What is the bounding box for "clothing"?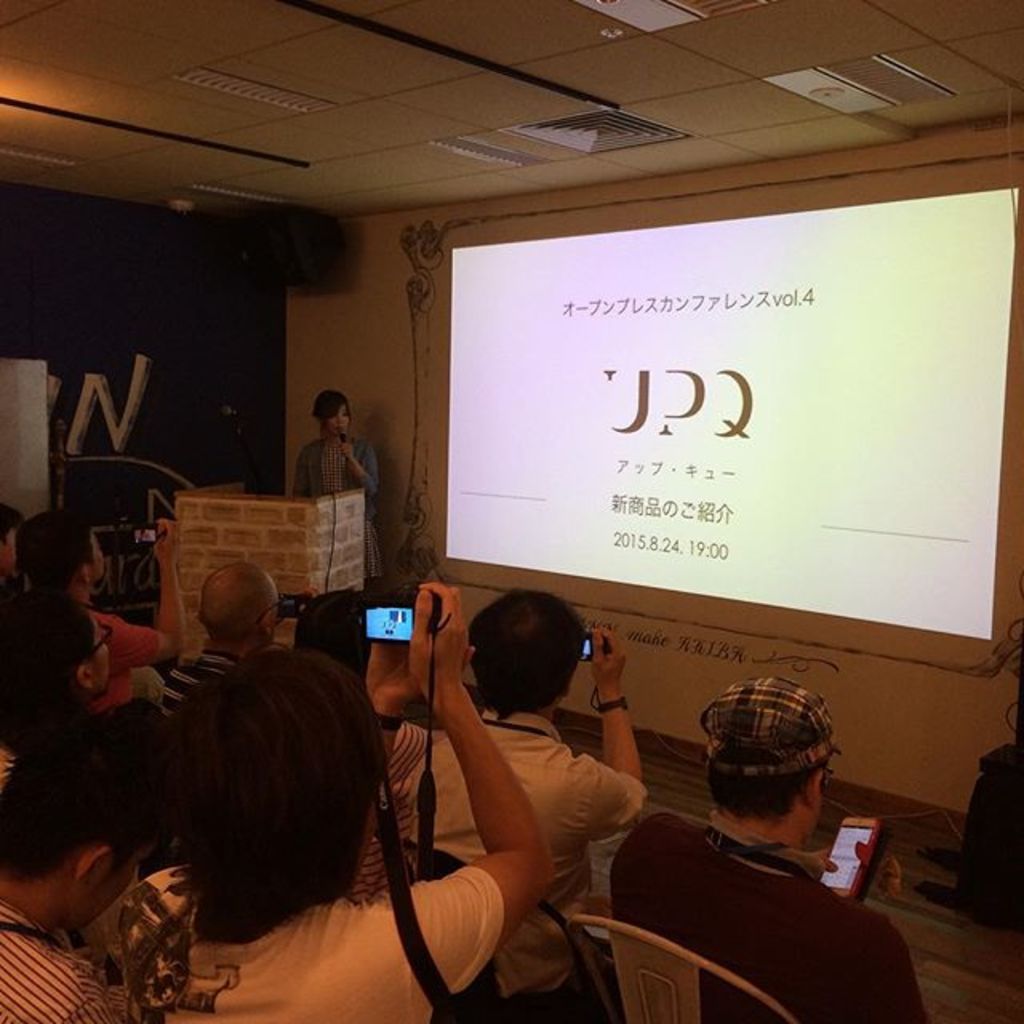
rect(0, 602, 918, 1022).
